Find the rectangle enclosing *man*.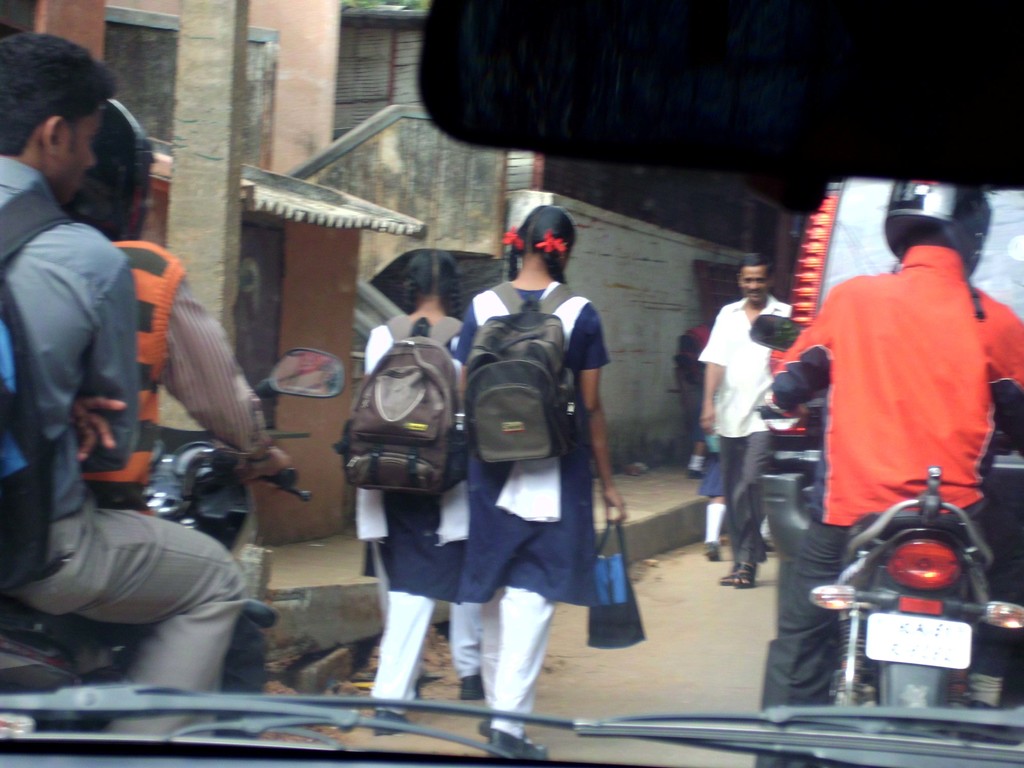
(695,252,790,582).
